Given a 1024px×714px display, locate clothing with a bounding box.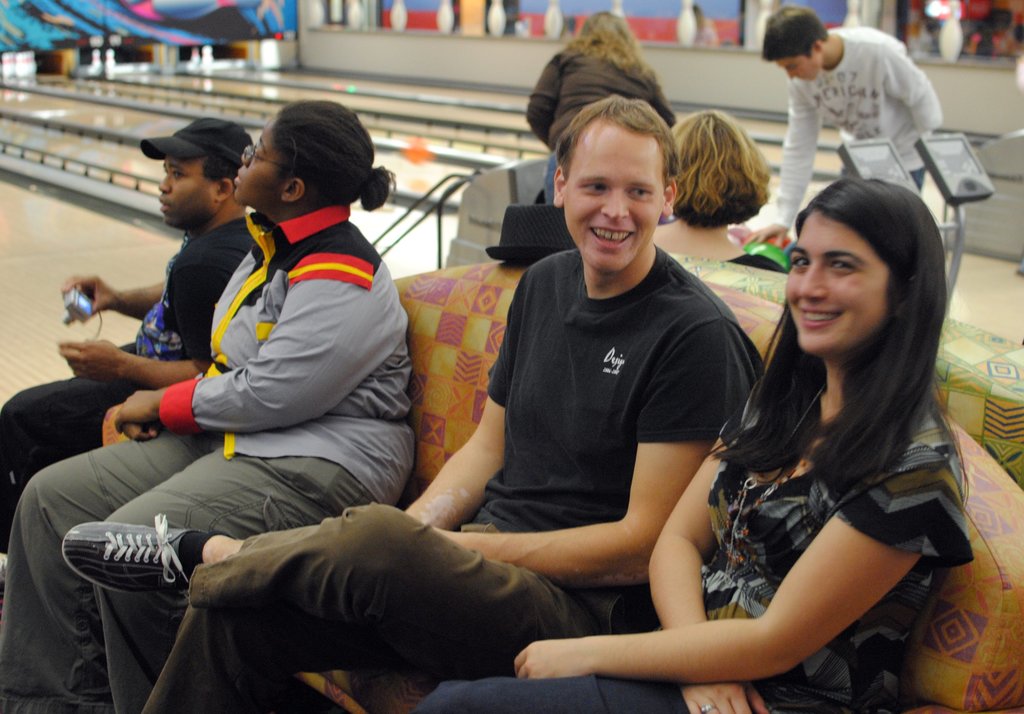
Located: Rect(0, 208, 403, 713).
